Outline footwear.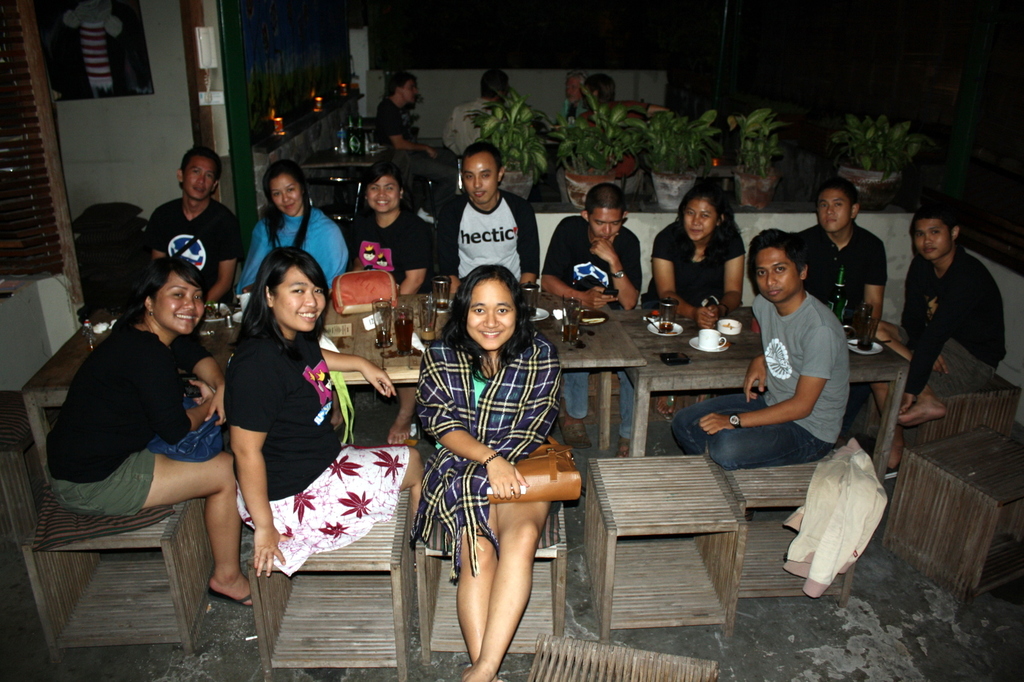
Outline: [x1=561, y1=421, x2=589, y2=450].
